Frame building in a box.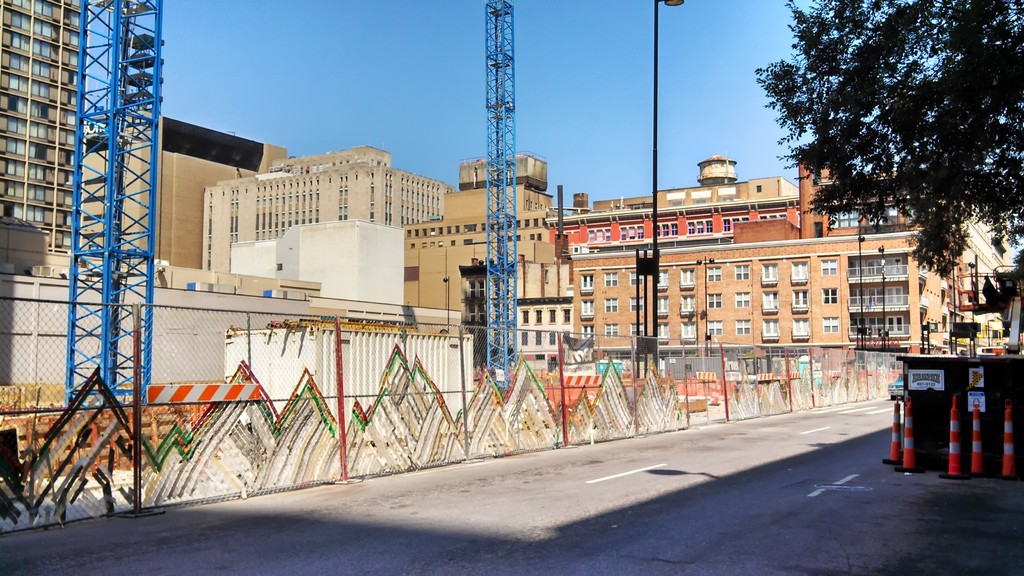
<bbox>571, 227, 950, 370</bbox>.
